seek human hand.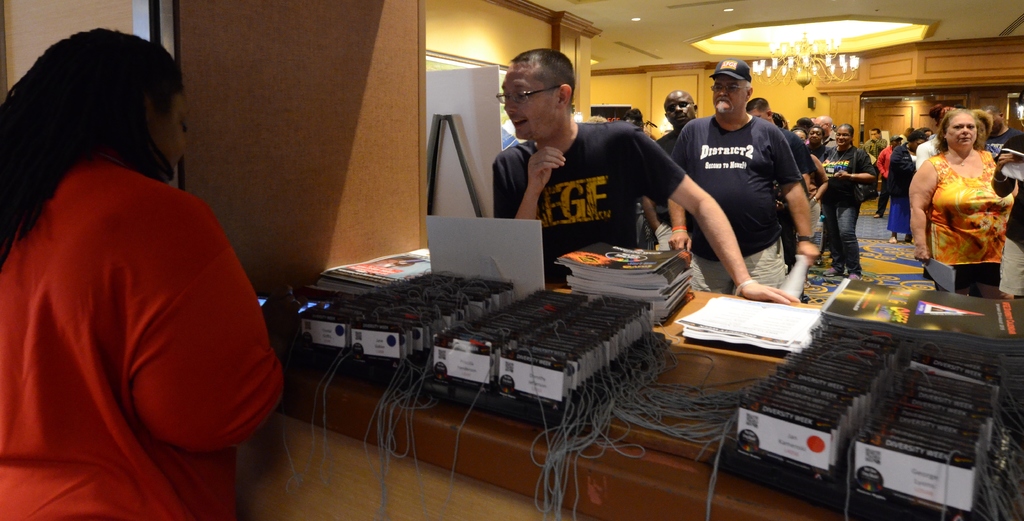
(263, 287, 306, 363).
